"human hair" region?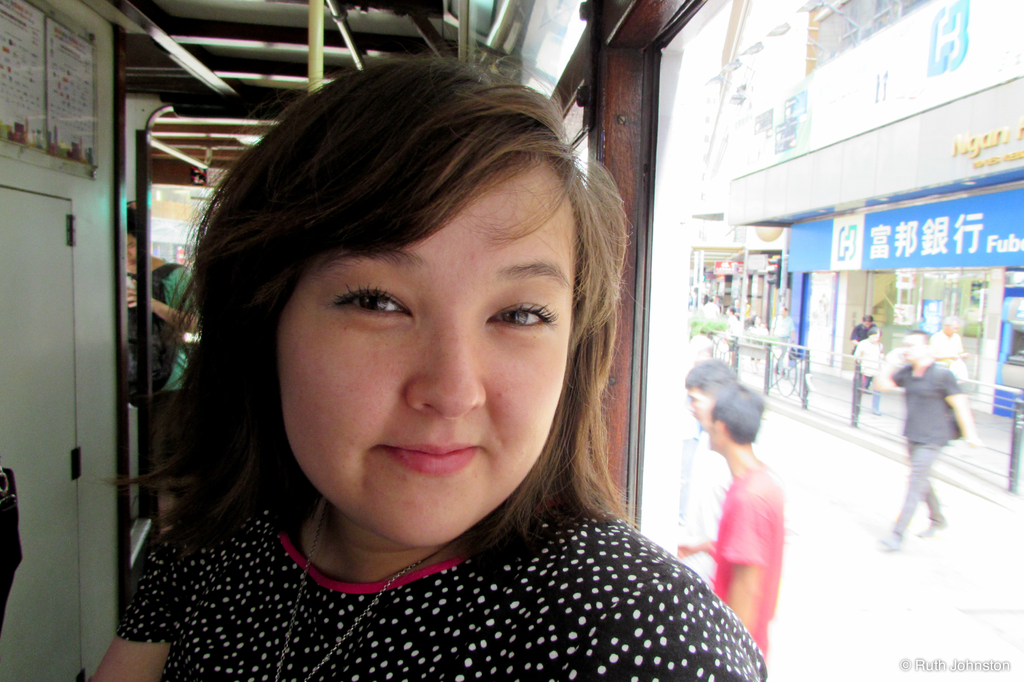
(684, 354, 732, 405)
